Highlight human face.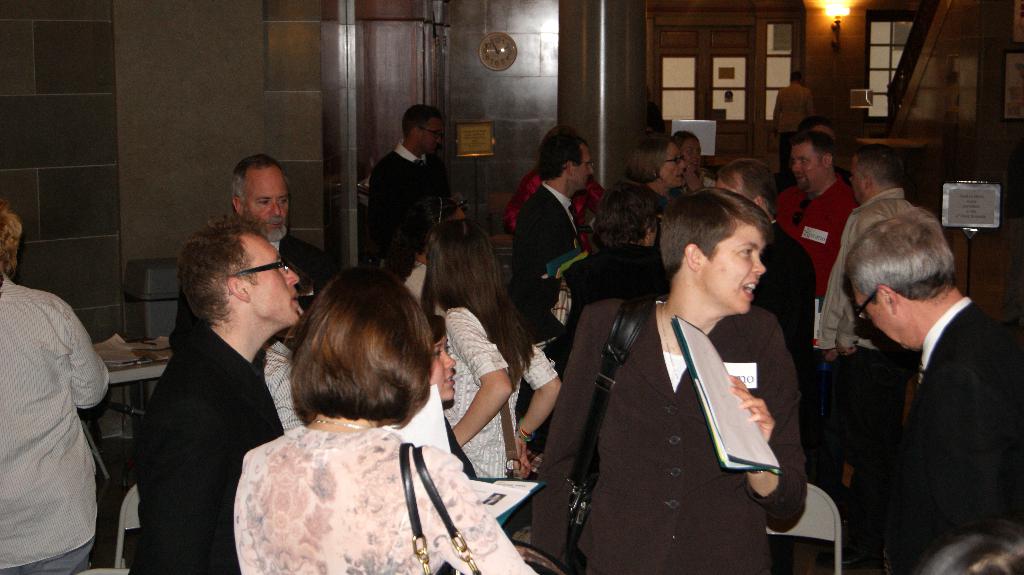
Highlighted region: 704/222/768/322.
